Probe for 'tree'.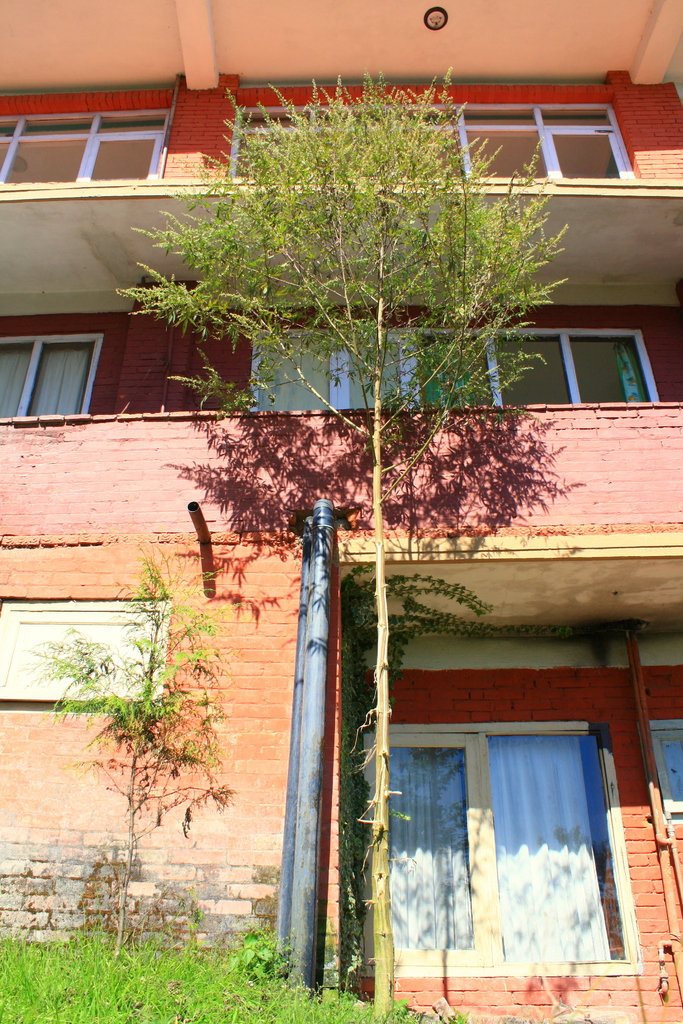
Probe result: (left=108, top=61, right=572, bottom=1023).
